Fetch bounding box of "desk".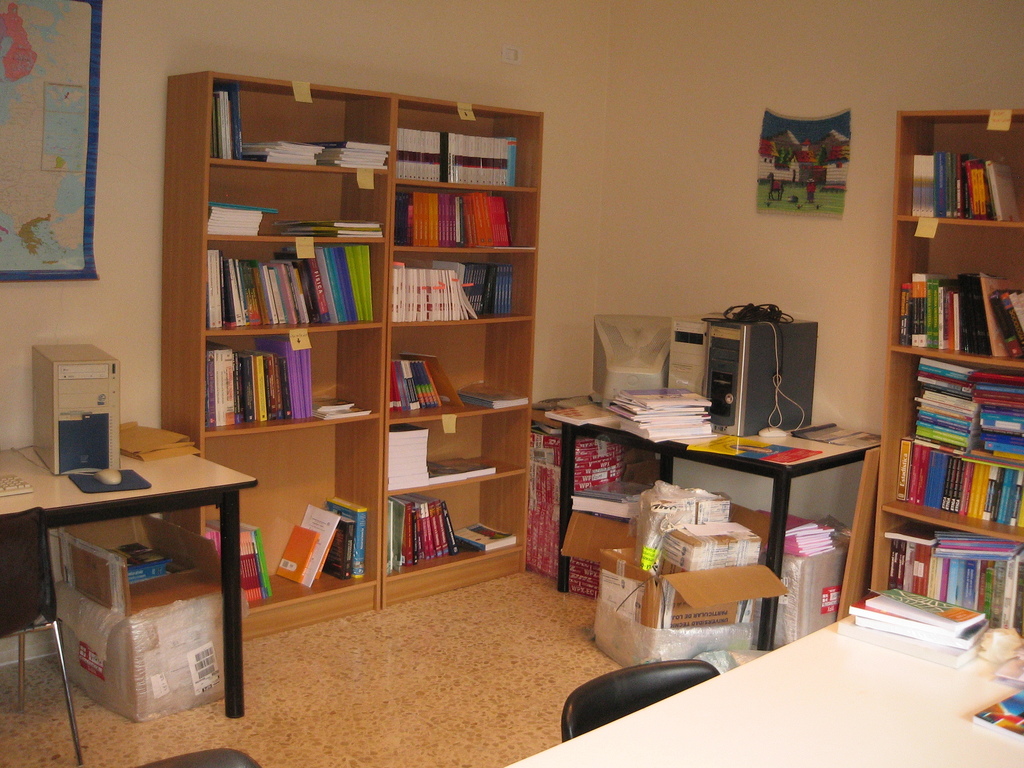
Bbox: select_region(6, 406, 249, 732).
